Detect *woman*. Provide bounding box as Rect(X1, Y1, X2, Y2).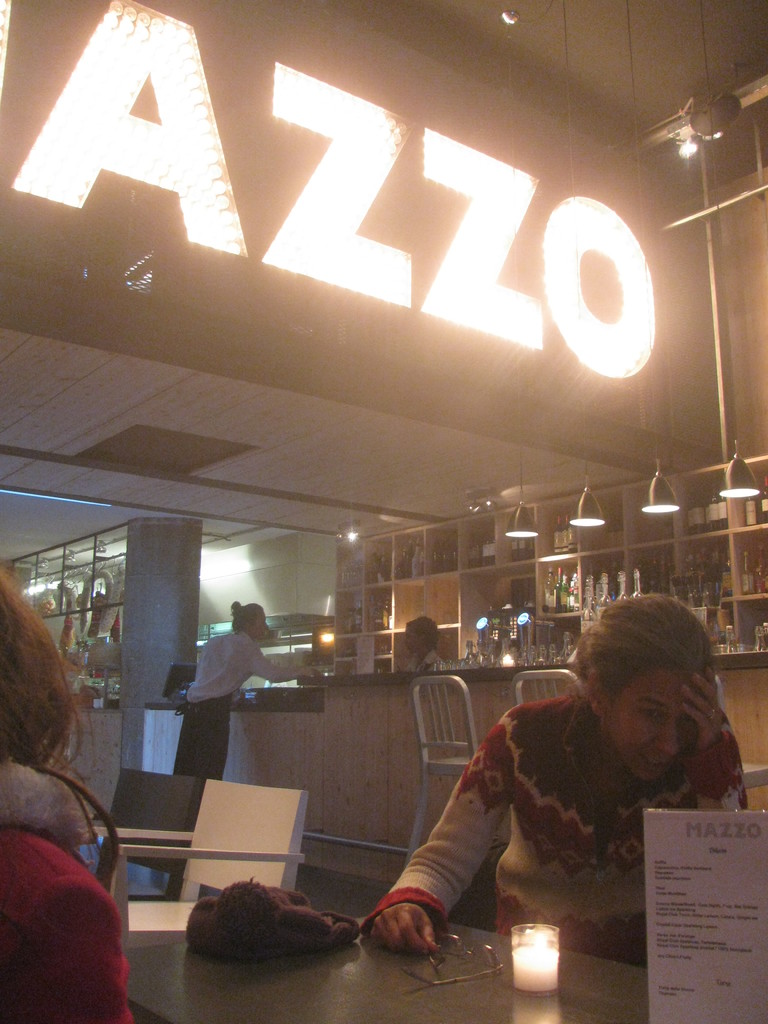
Rect(355, 591, 755, 968).
